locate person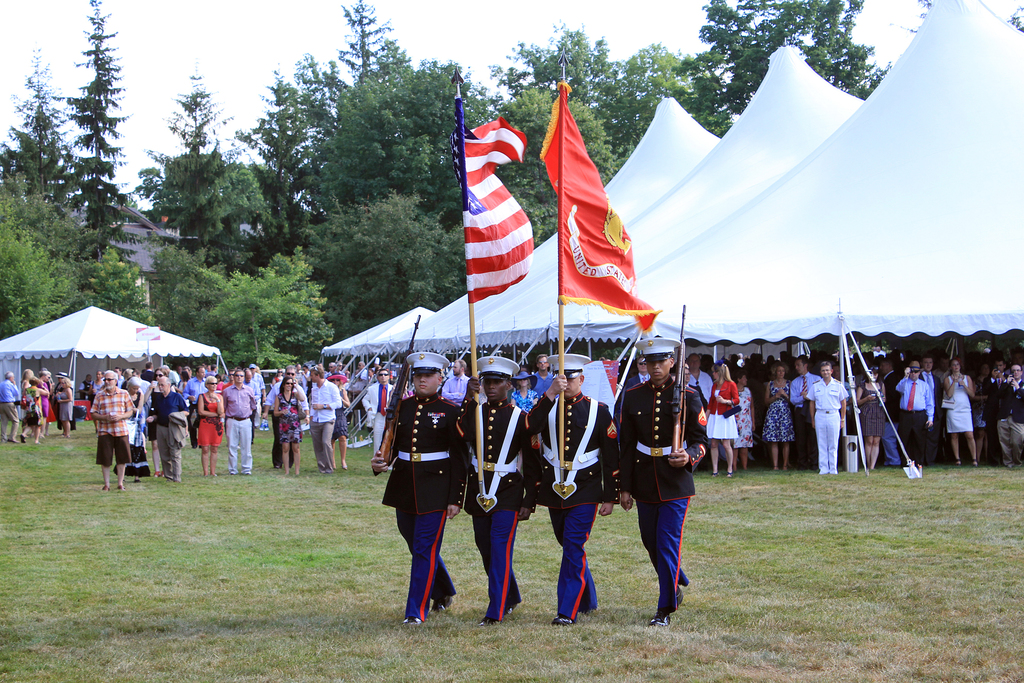
(left=447, top=352, right=536, bottom=625)
